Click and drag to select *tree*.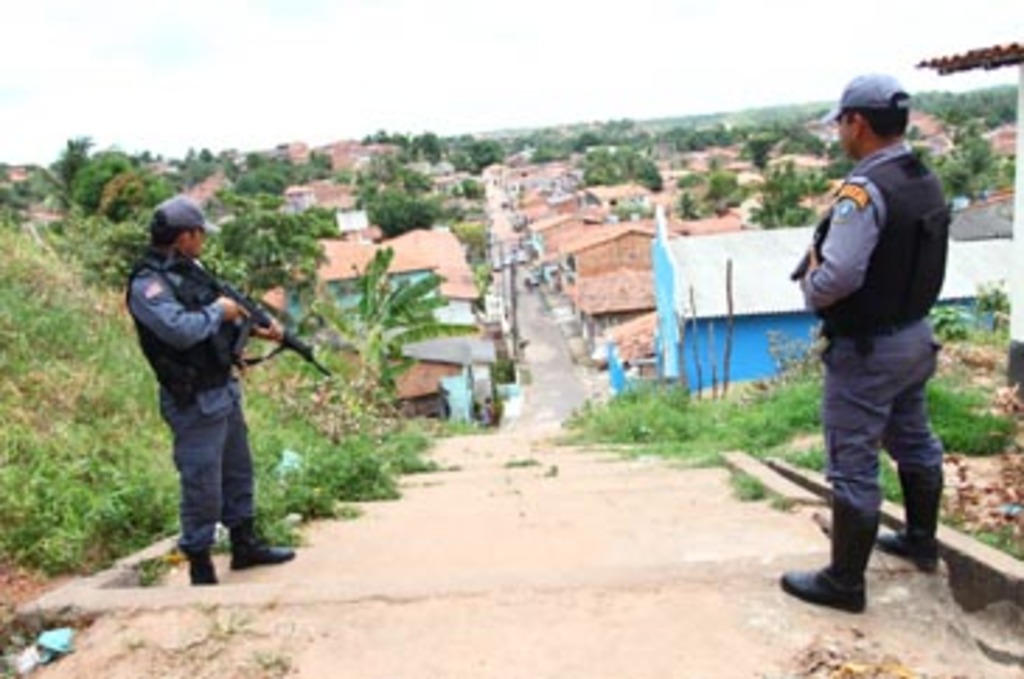
Selection: bbox(570, 146, 668, 199).
